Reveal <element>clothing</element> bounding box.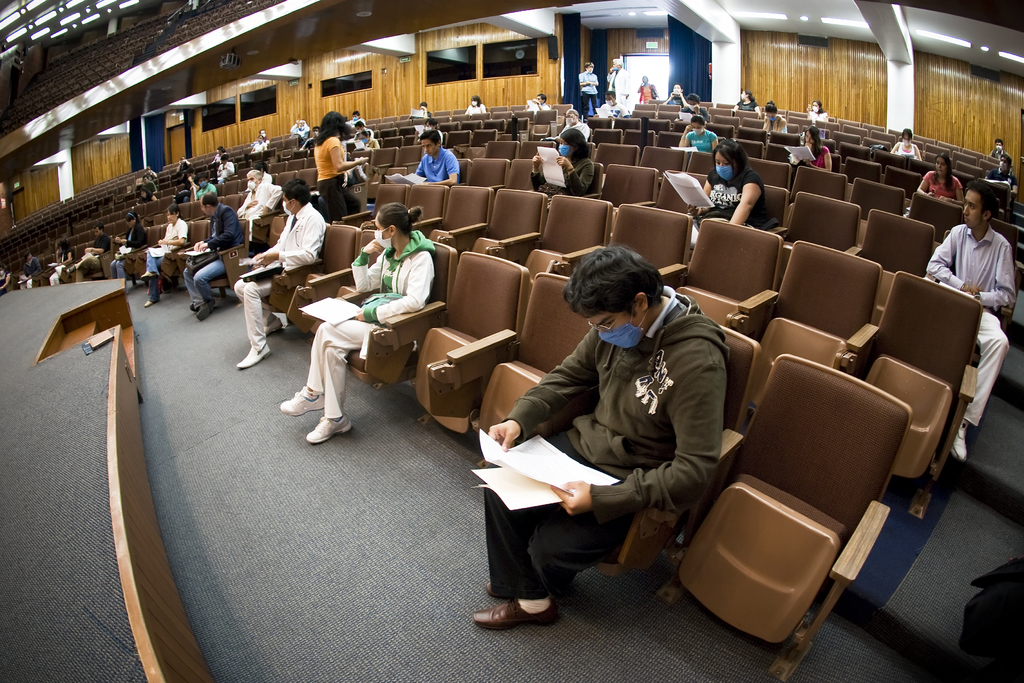
Revealed: bbox=(490, 285, 733, 602).
